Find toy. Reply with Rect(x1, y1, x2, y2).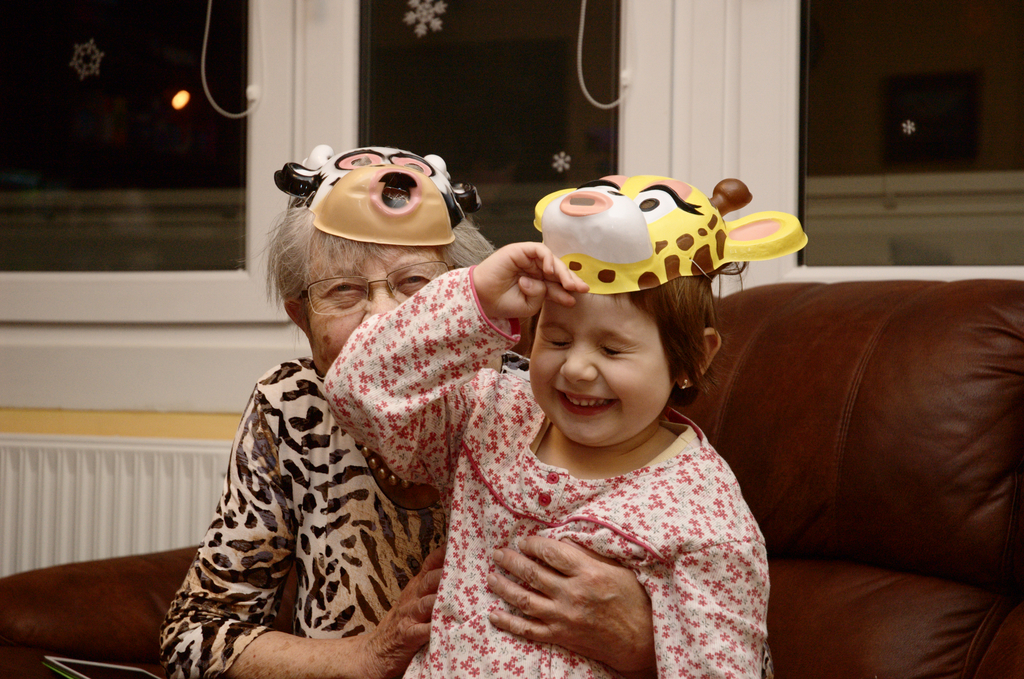
Rect(519, 169, 806, 299).
